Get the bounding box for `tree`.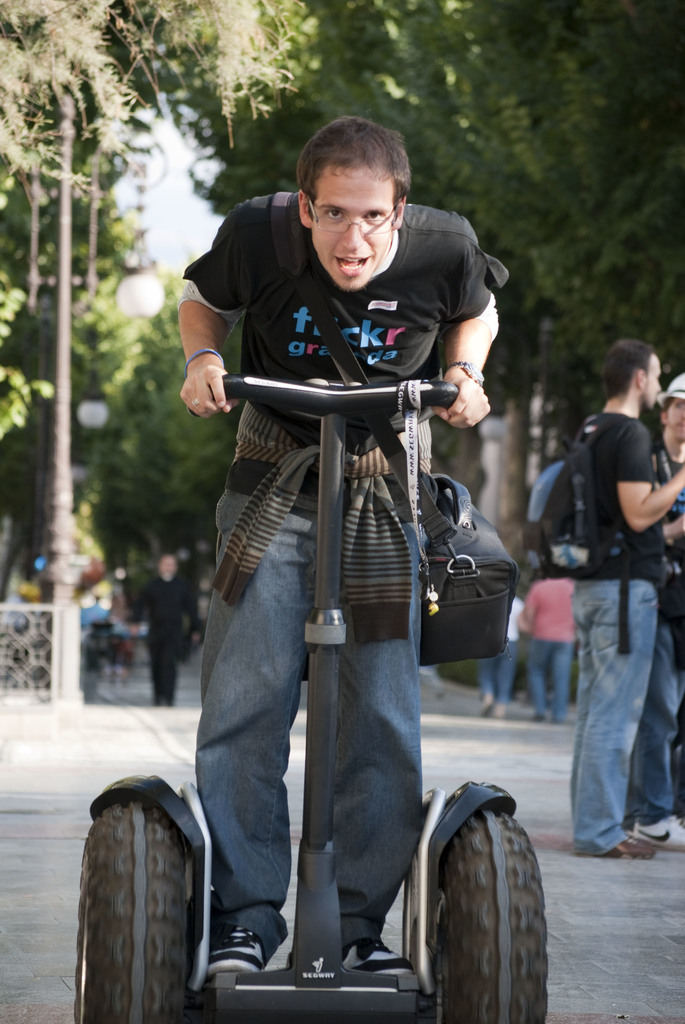
left=59, top=266, right=251, bottom=606.
